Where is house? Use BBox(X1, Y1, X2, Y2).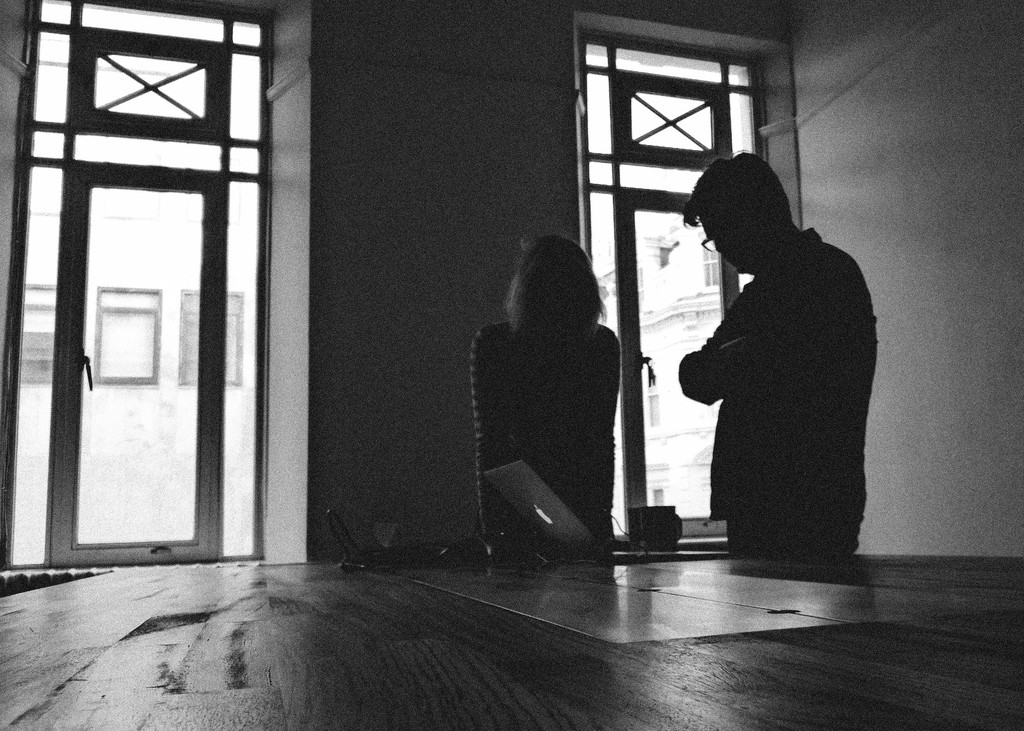
BBox(0, 0, 1023, 730).
